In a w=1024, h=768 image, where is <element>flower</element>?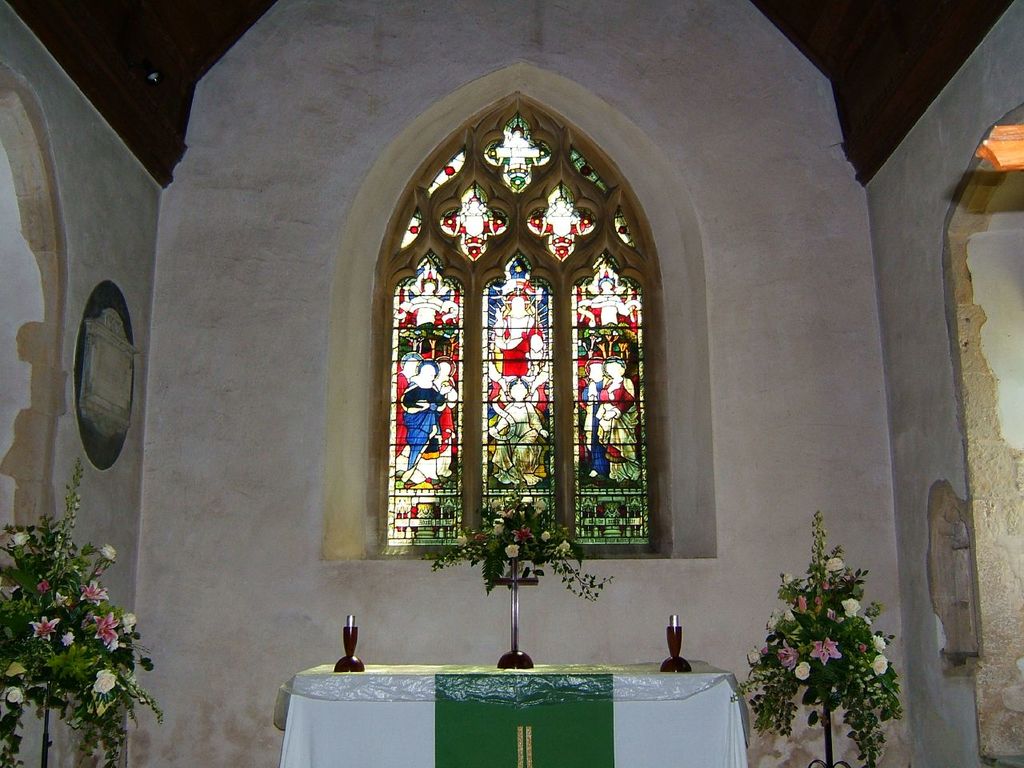
511/523/534/539.
